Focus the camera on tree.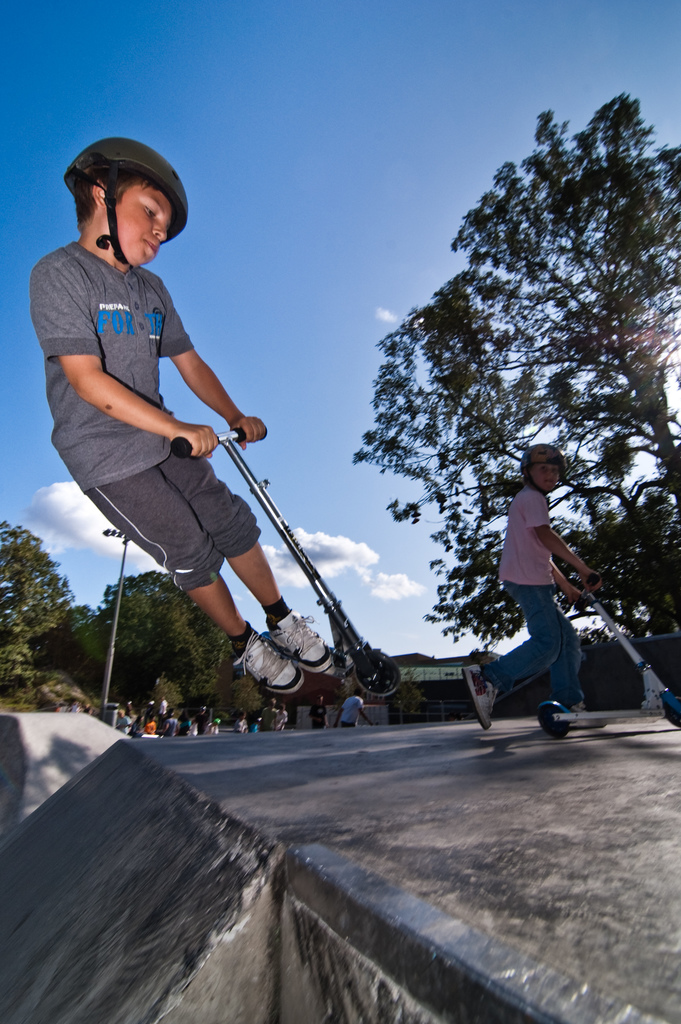
Focus region: 0, 508, 84, 682.
